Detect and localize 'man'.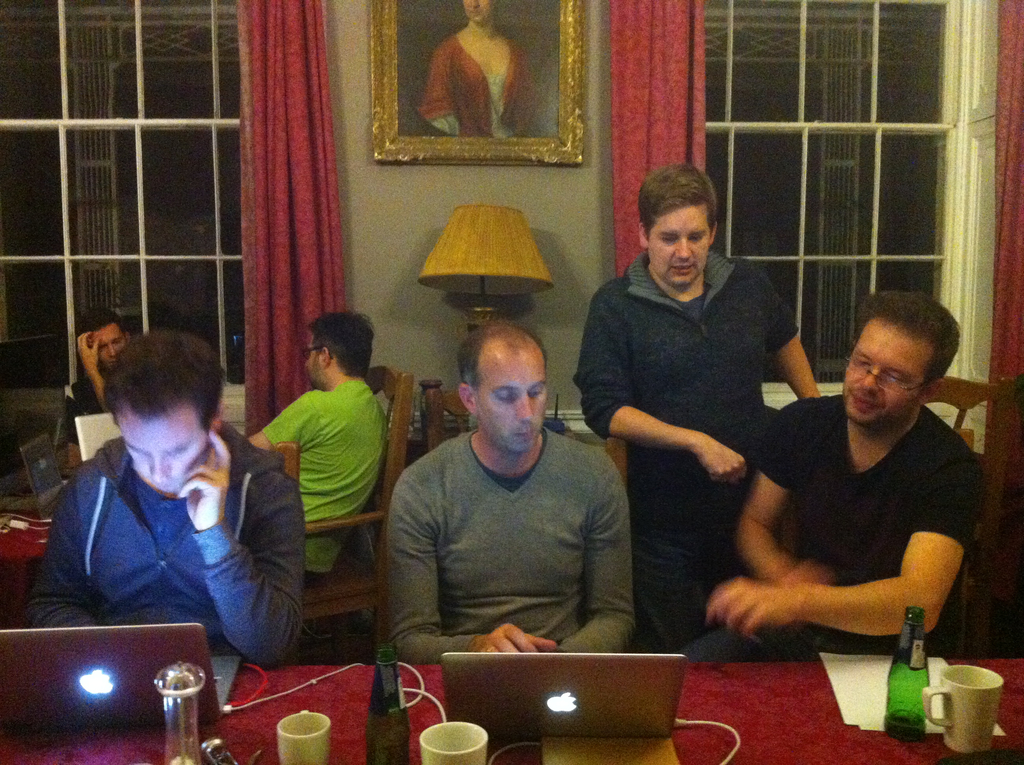
Localized at bbox=[671, 290, 988, 662].
